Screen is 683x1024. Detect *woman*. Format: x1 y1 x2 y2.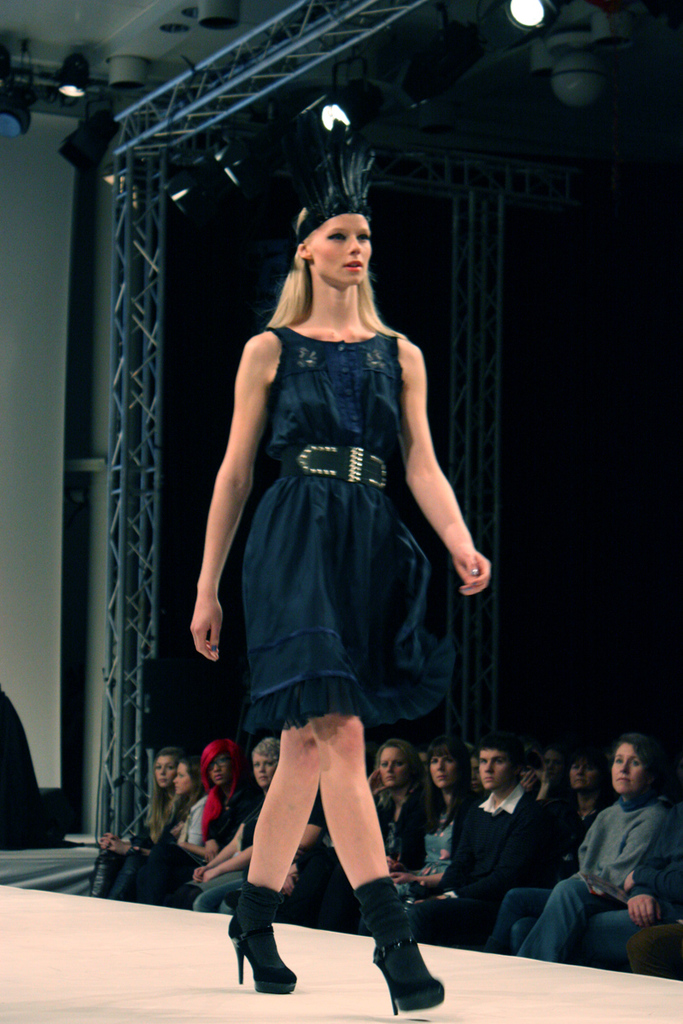
190 206 480 933.
